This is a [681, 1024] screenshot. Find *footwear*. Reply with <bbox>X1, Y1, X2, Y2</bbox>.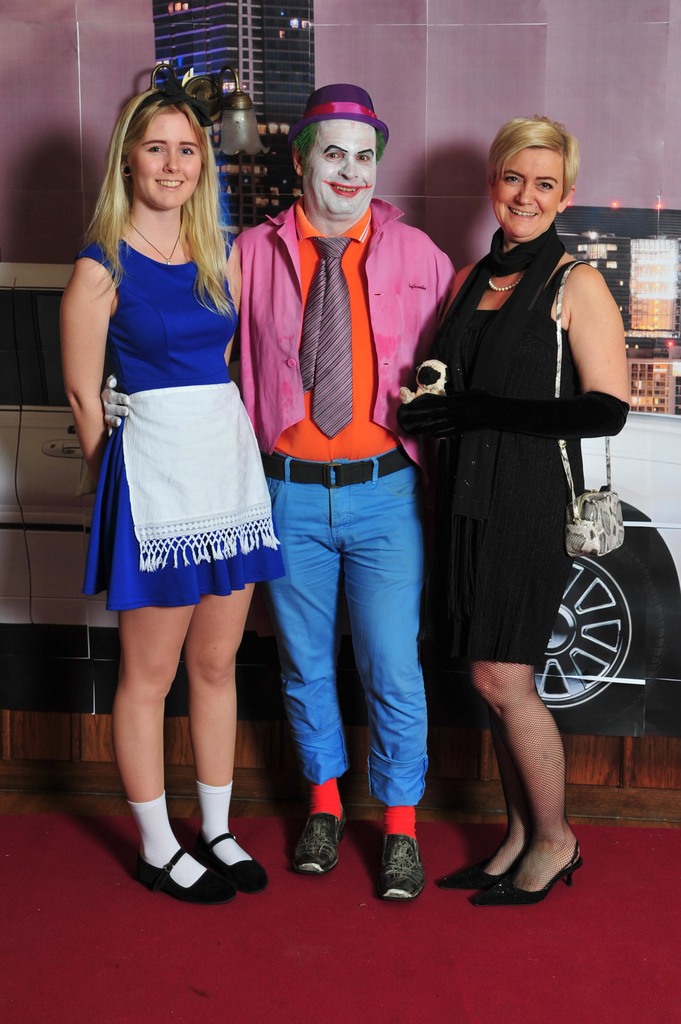
<bbox>290, 808, 351, 892</bbox>.
